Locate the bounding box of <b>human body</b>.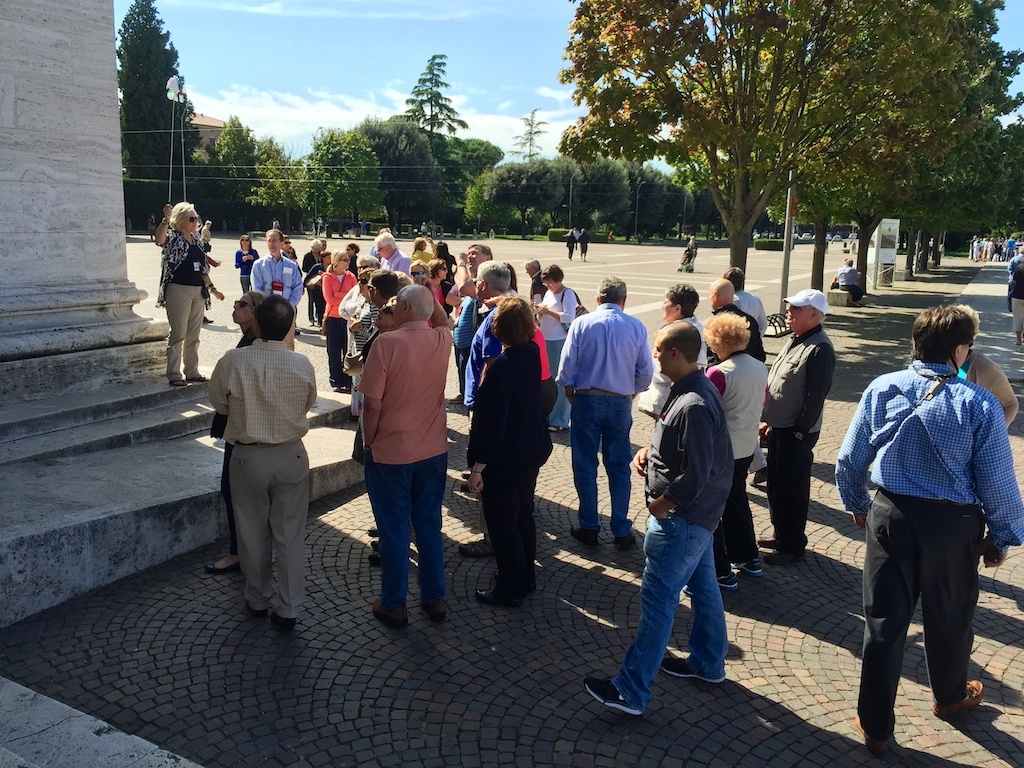
Bounding box: [x1=472, y1=296, x2=546, y2=609].
